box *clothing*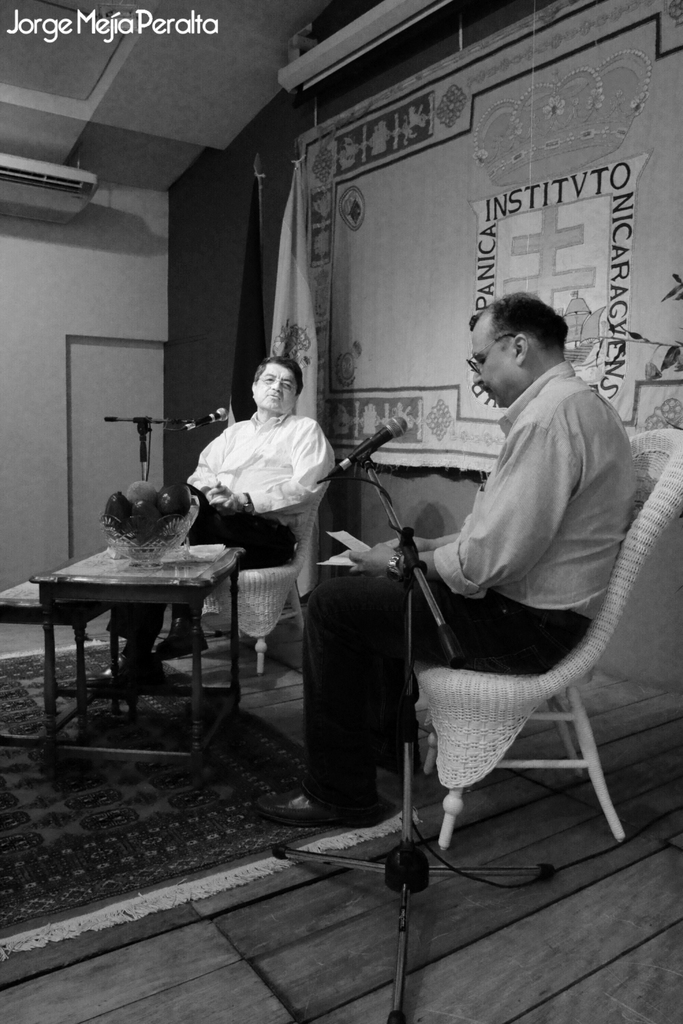
{"x1": 438, "y1": 365, "x2": 635, "y2": 608}
